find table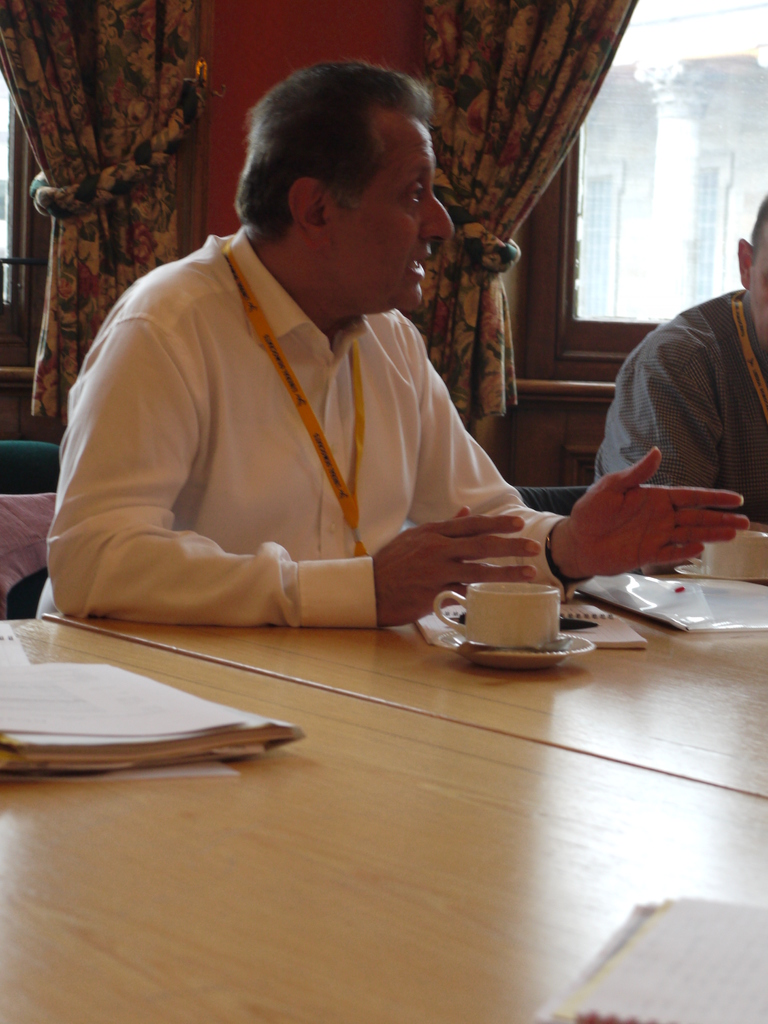
[x1=0, y1=601, x2=767, y2=1023]
